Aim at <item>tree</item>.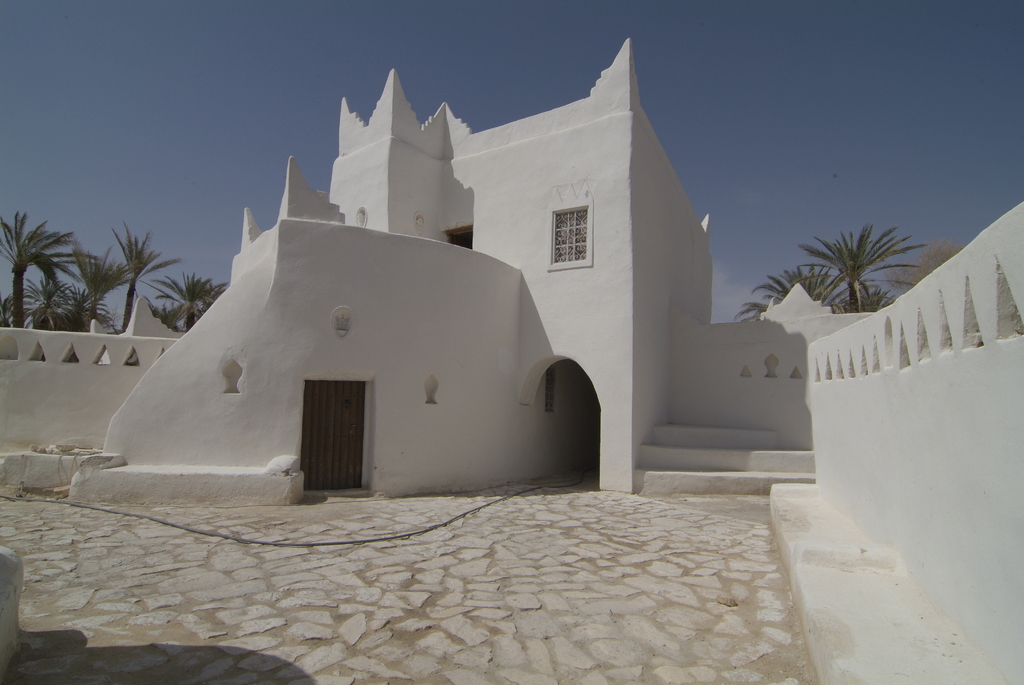
Aimed at (left=22, top=273, right=87, bottom=331).
